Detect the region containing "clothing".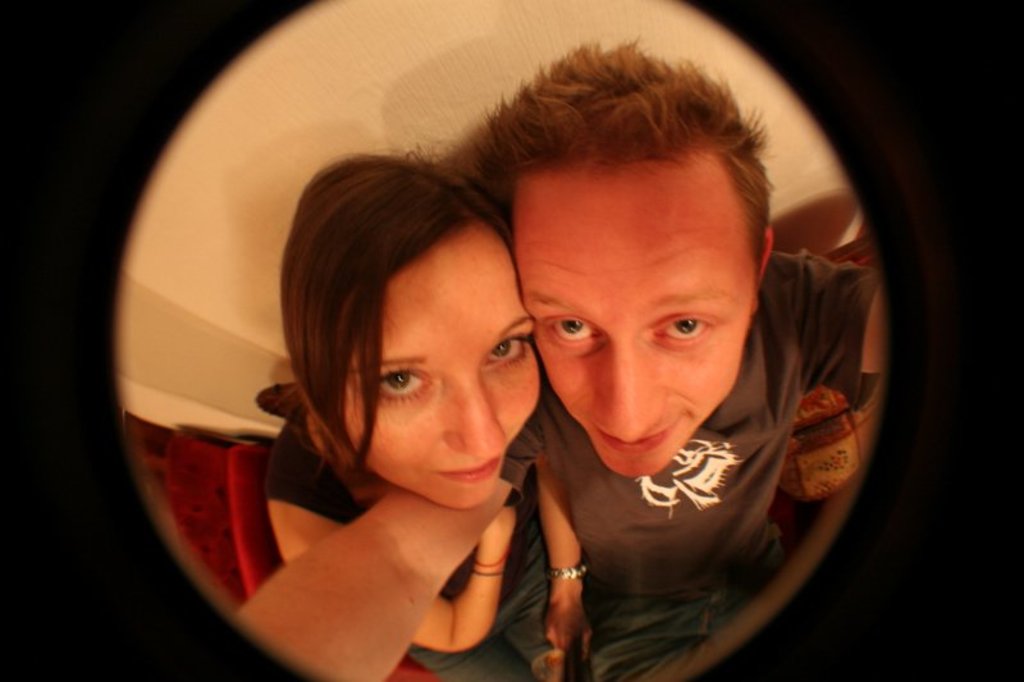
bbox=[256, 427, 588, 681].
